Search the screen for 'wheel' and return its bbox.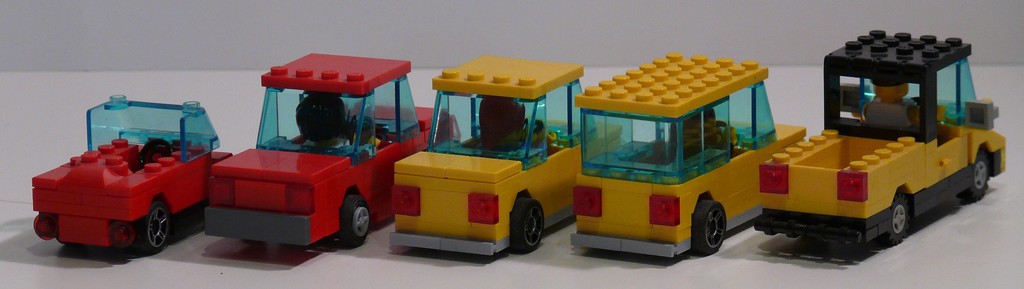
Found: (141, 201, 172, 248).
